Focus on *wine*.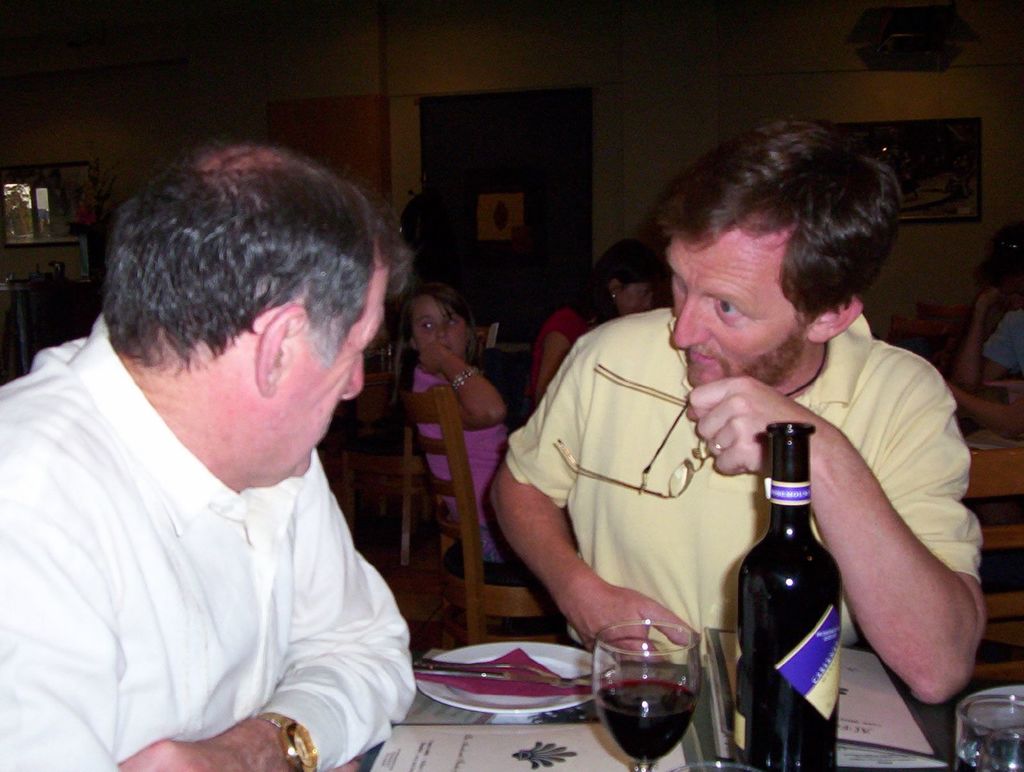
Focused at {"left": 589, "top": 630, "right": 710, "bottom": 771}.
